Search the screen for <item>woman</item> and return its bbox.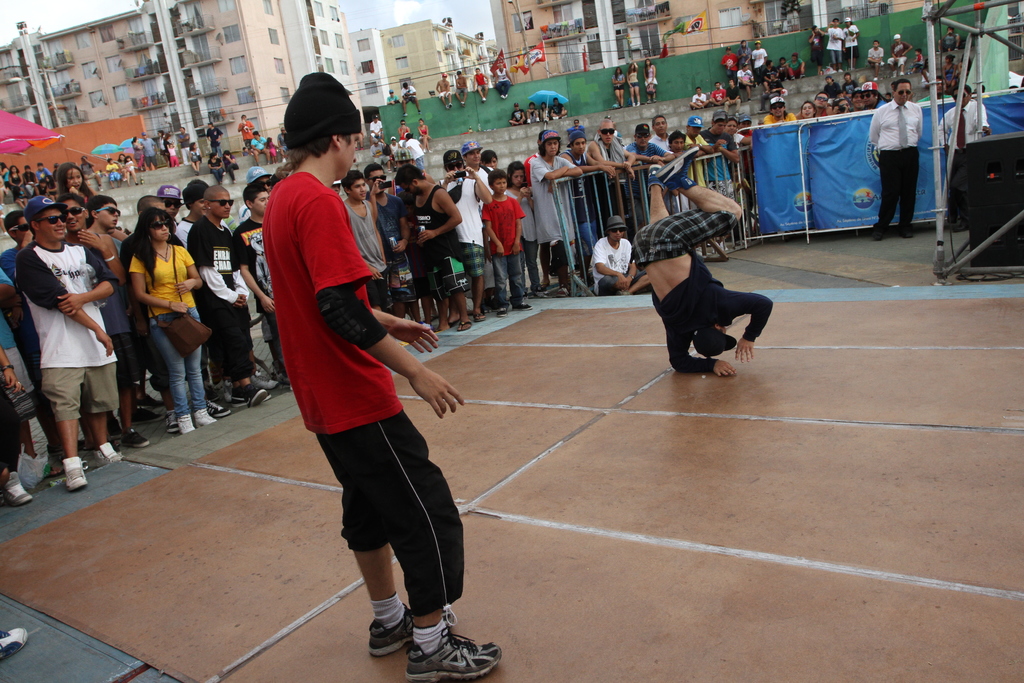
Found: (left=207, top=149, right=222, bottom=186).
